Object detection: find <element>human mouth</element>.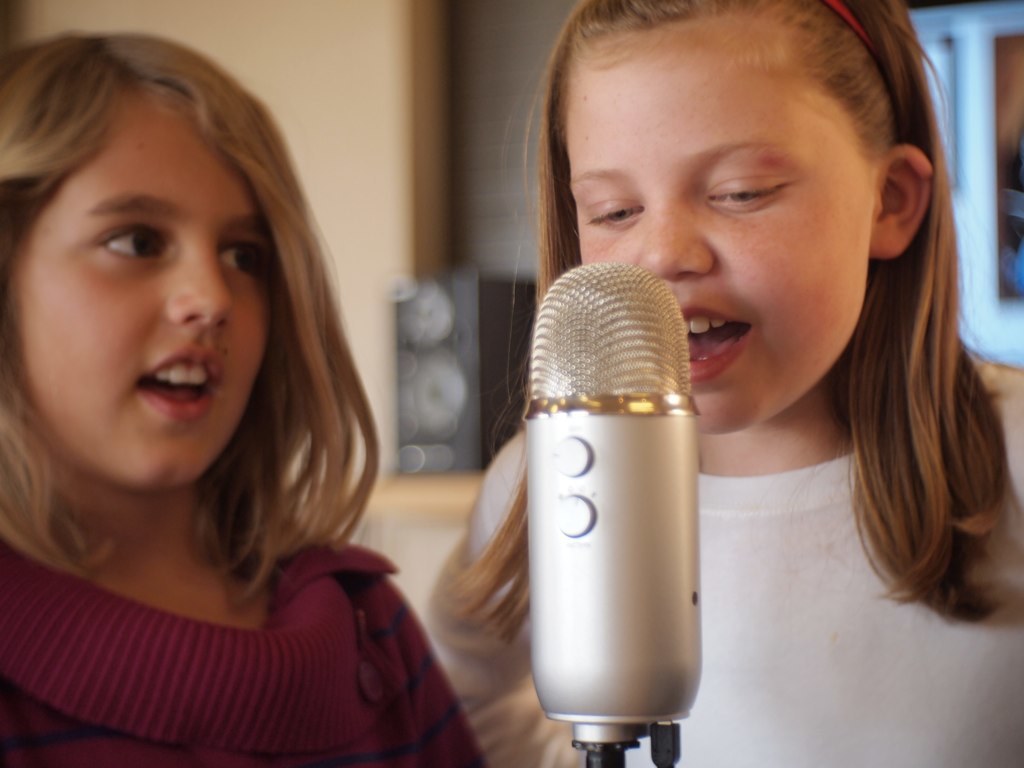
box=[136, 340, 224, 429].
